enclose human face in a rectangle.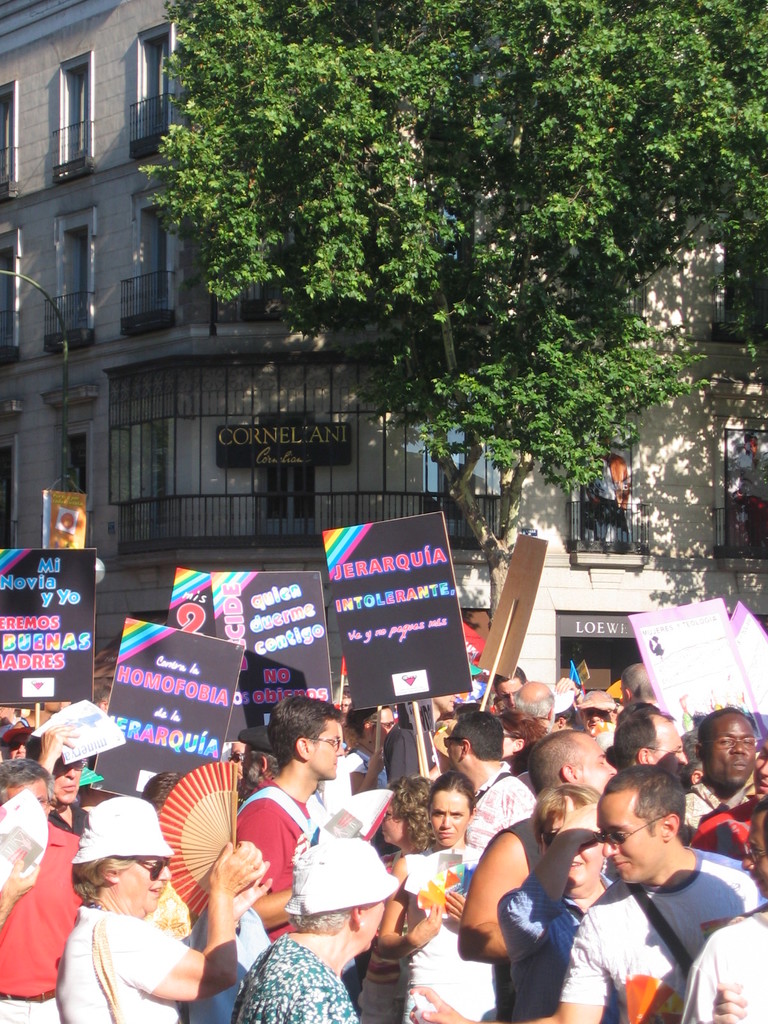
[left=42, top=764, right=77, bottom=811].
